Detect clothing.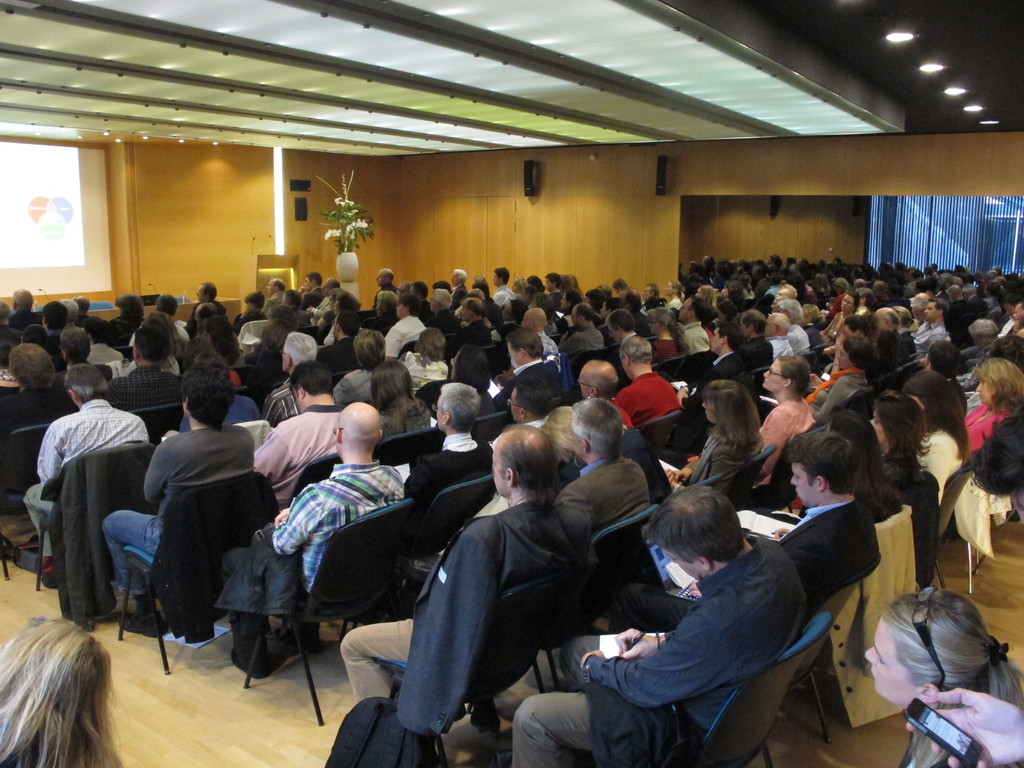
Detected at [left=309, top=292, right=326, bottom=340].
